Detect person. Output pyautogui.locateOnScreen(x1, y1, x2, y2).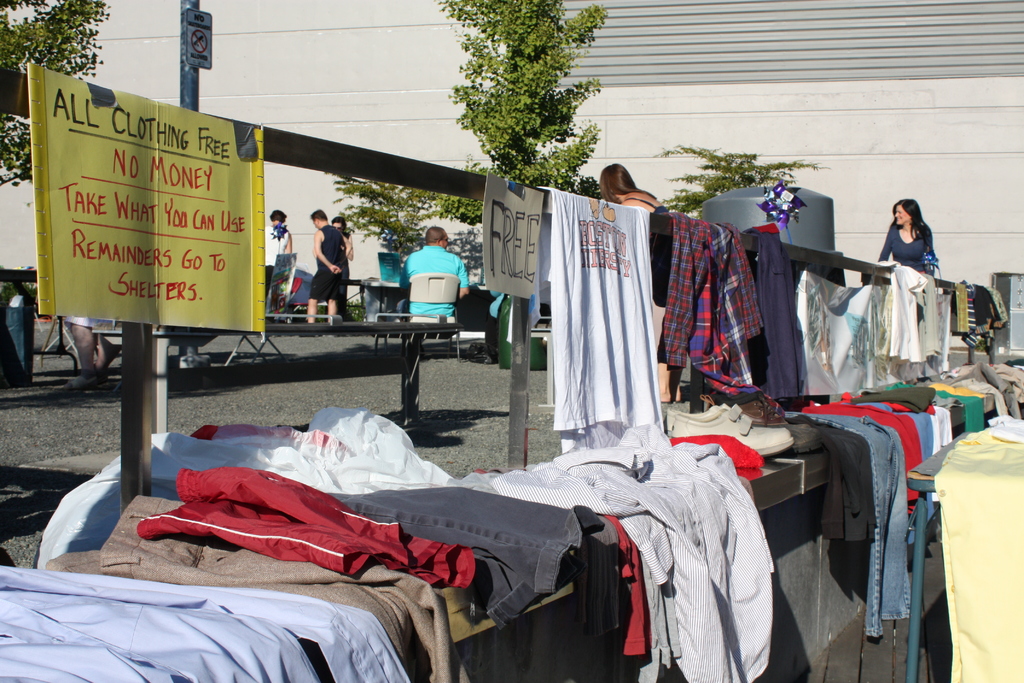
pyautogui.locateOnScreen(597, 162, 682, 401).
